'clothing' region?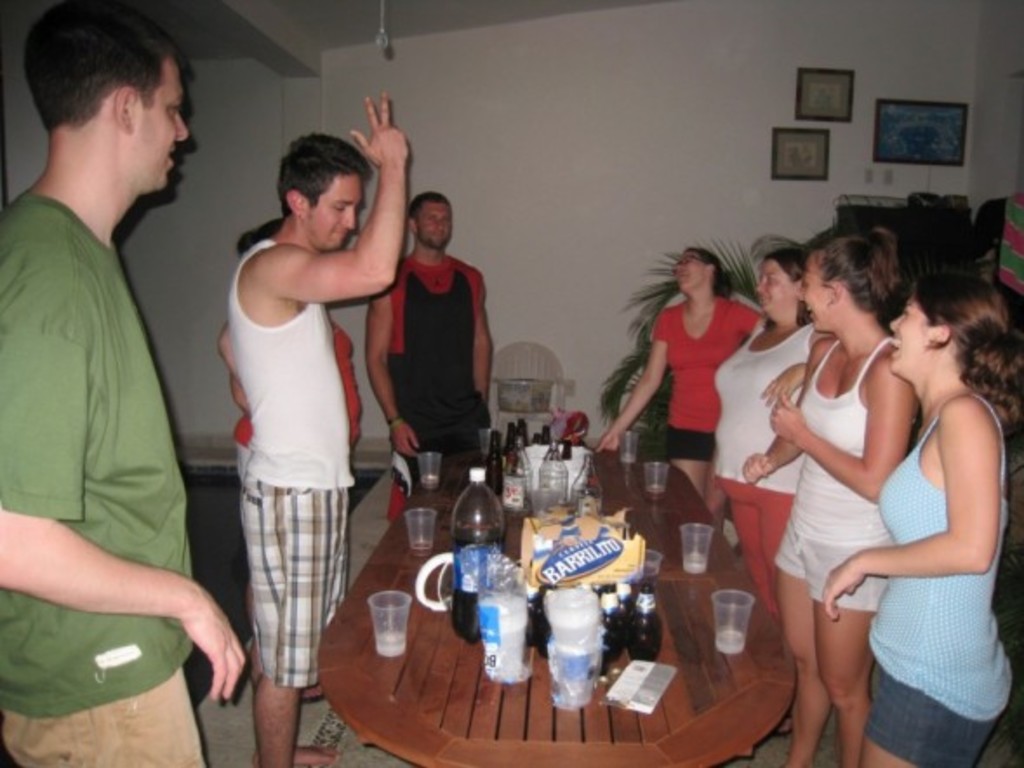
{"left": 711, "top": 318, "right": 819, "bottom": 626}
